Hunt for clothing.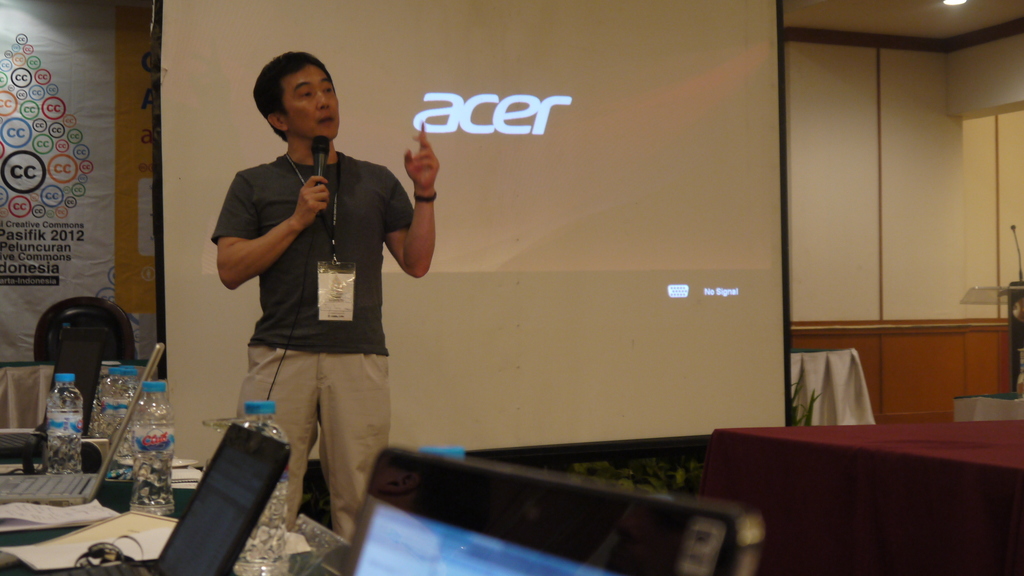
Hunted down at region(215, 90, 420, 493).
